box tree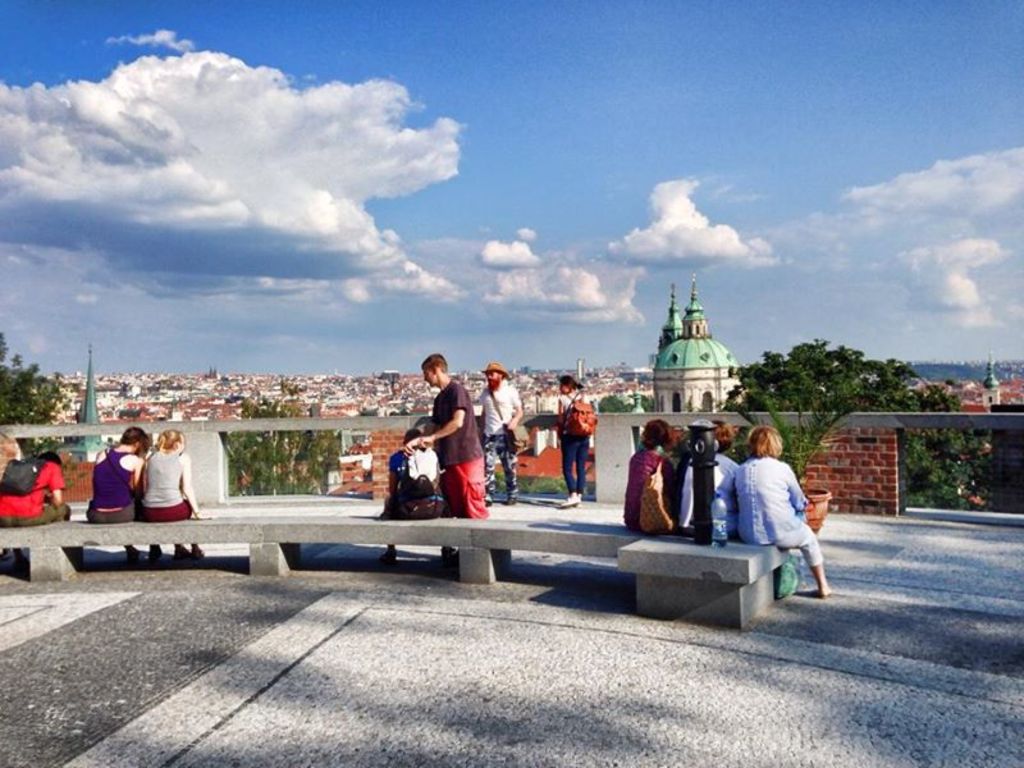
{"left": 0, "top": 335, "right": 78, "bottom": 467}
